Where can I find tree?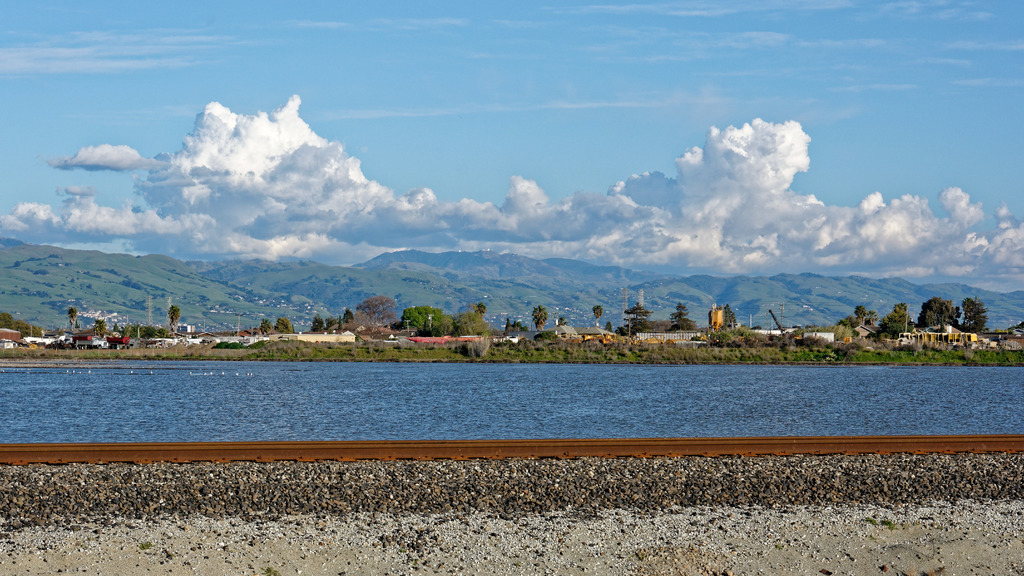
You can find it at BBox(527, 305, 558, 330).
